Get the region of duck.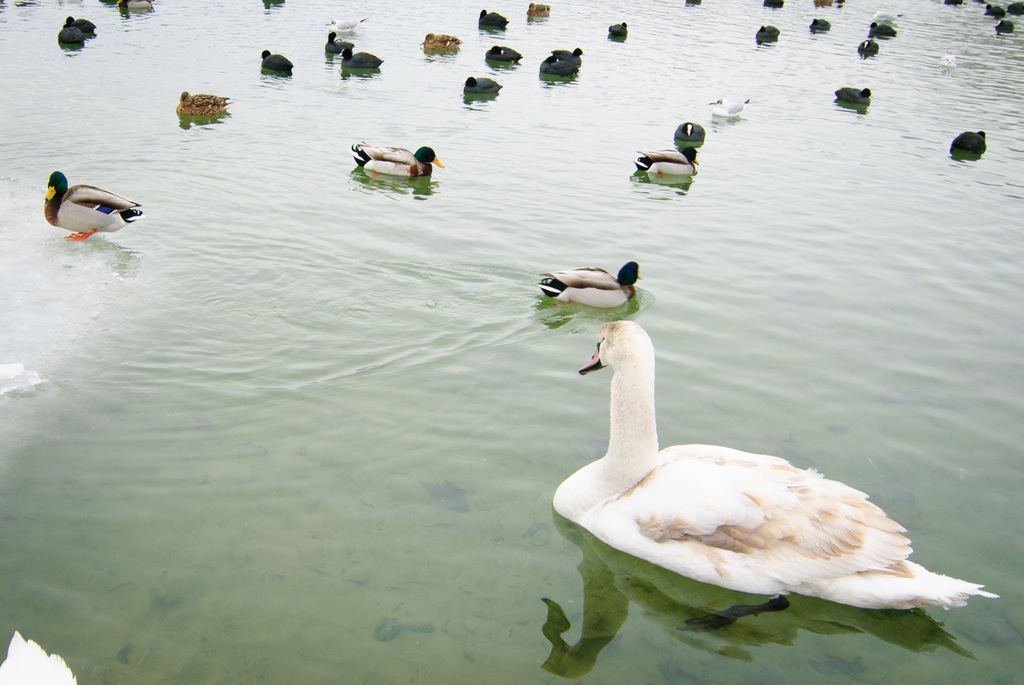
(37,161,138,234).
